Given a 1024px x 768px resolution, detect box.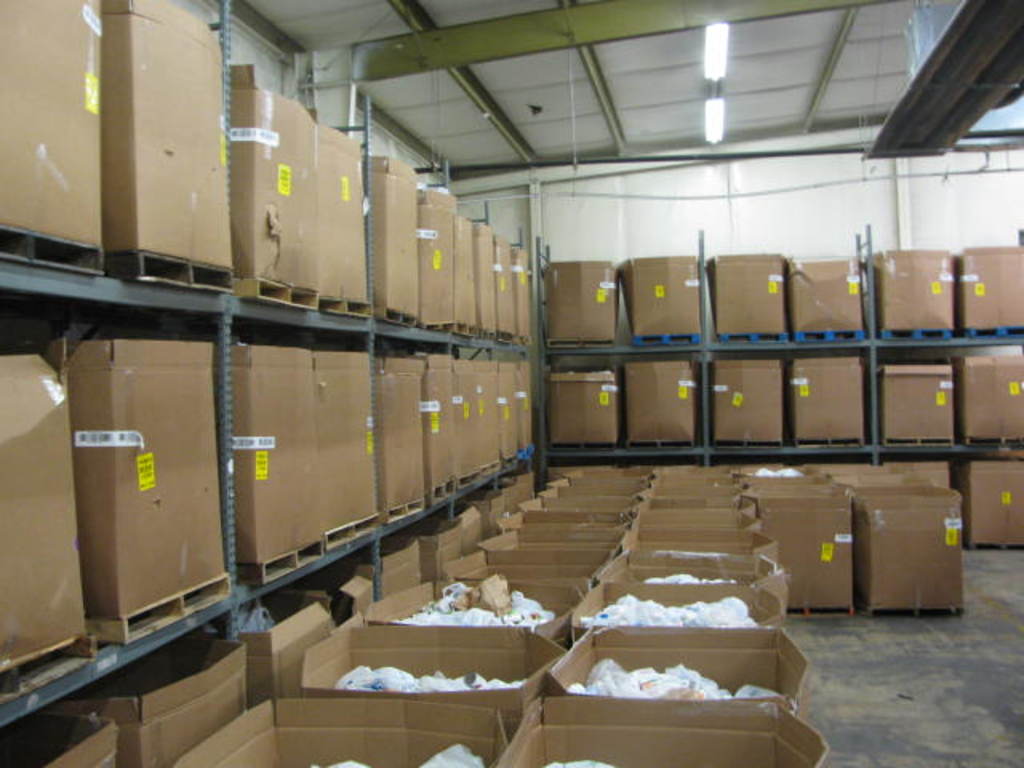
select_region(286, 562, 374, 630).
